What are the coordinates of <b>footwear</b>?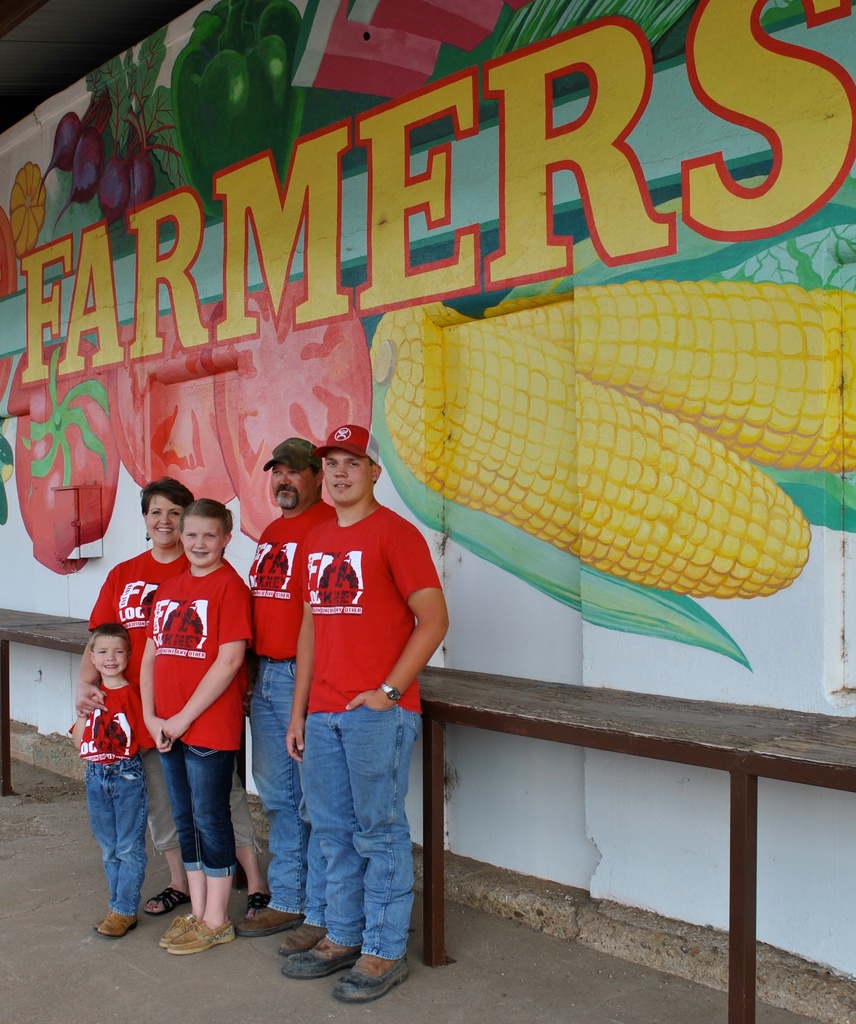
<bbox>280, 911, 414, 988</bbox>.
